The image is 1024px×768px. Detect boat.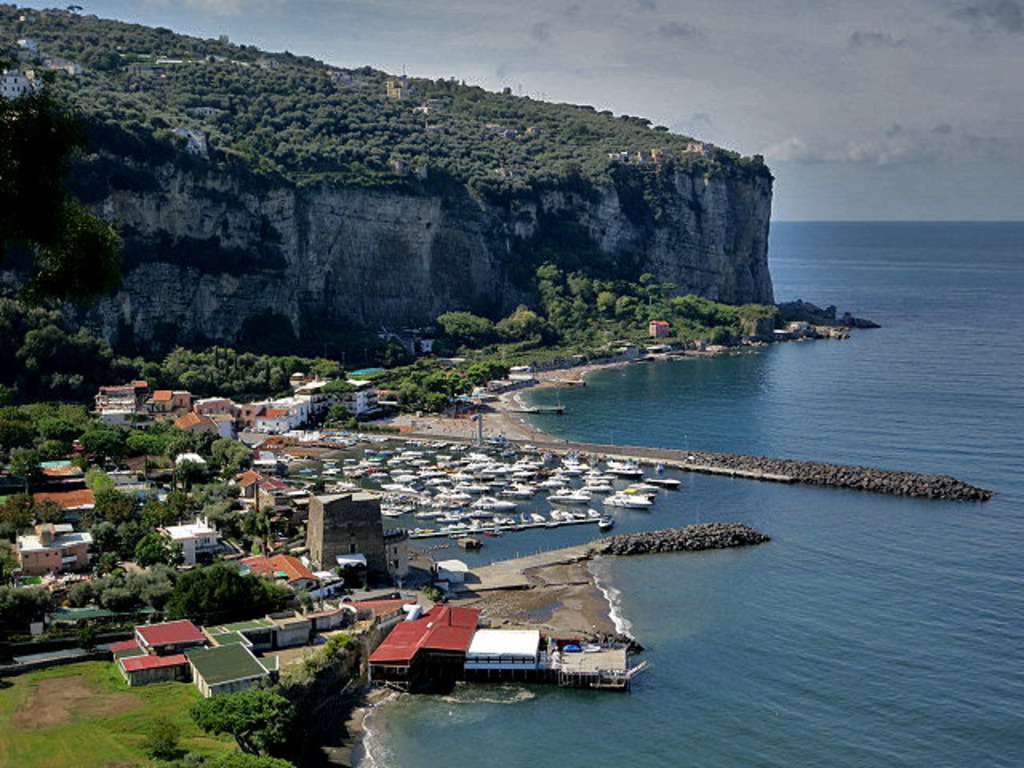
Detection: 384:480:414:501.
